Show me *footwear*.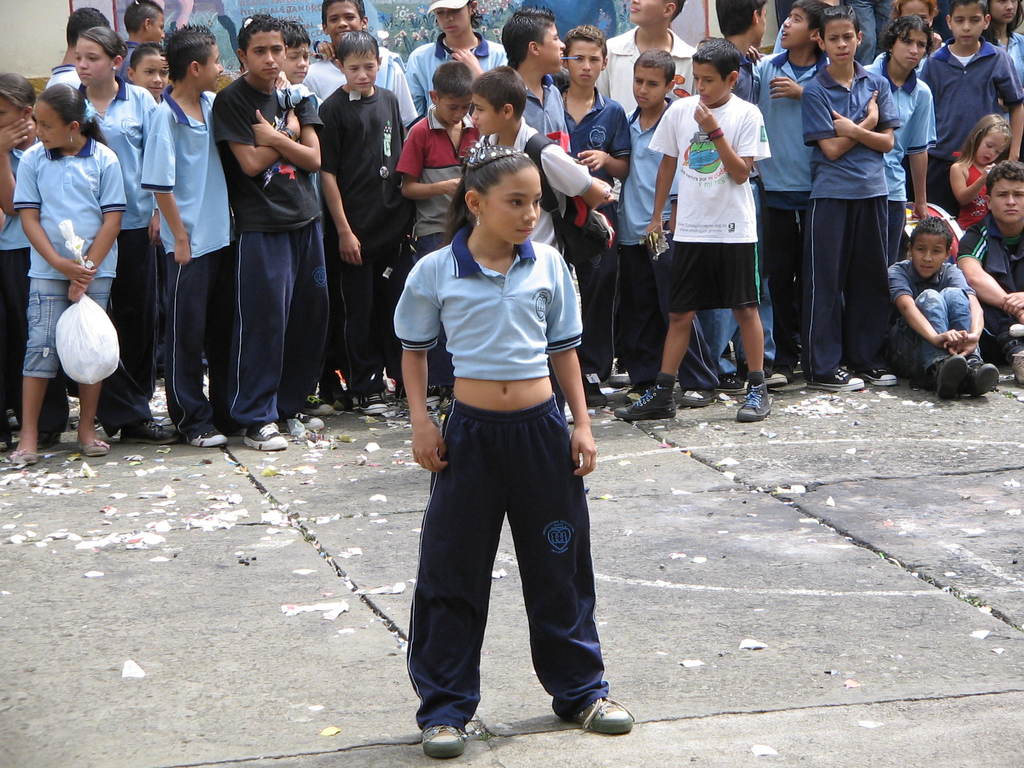
*footwear* is here: Rect(529, 676, 622, 743).
